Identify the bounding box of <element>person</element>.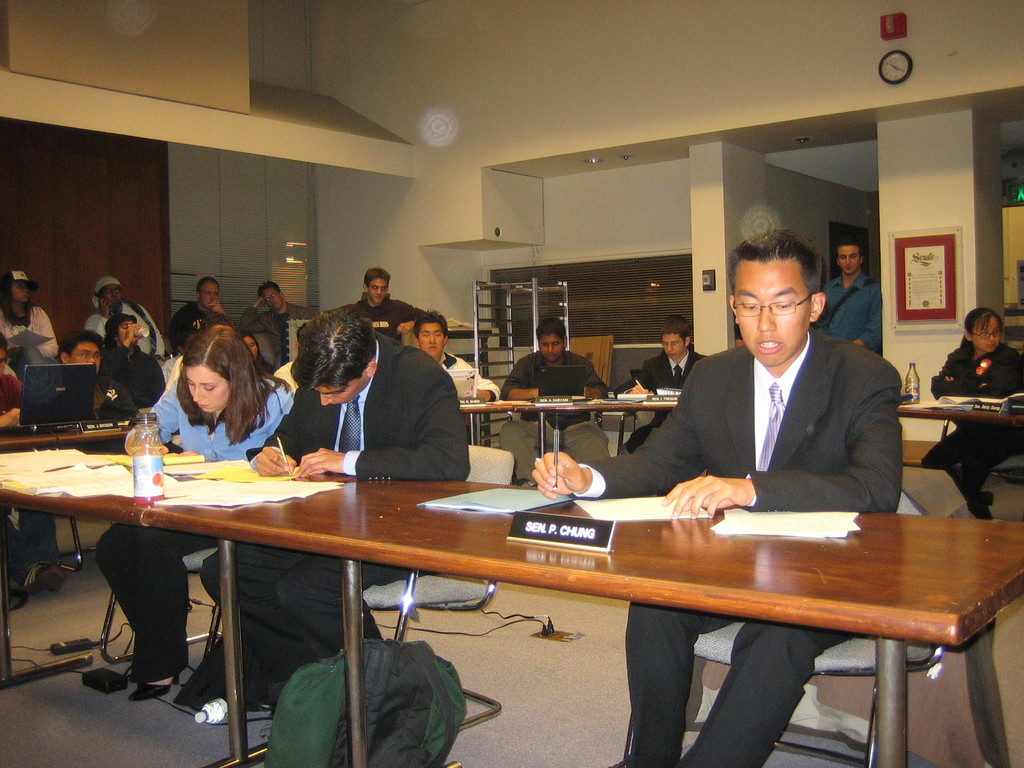
52,329,140,420.
